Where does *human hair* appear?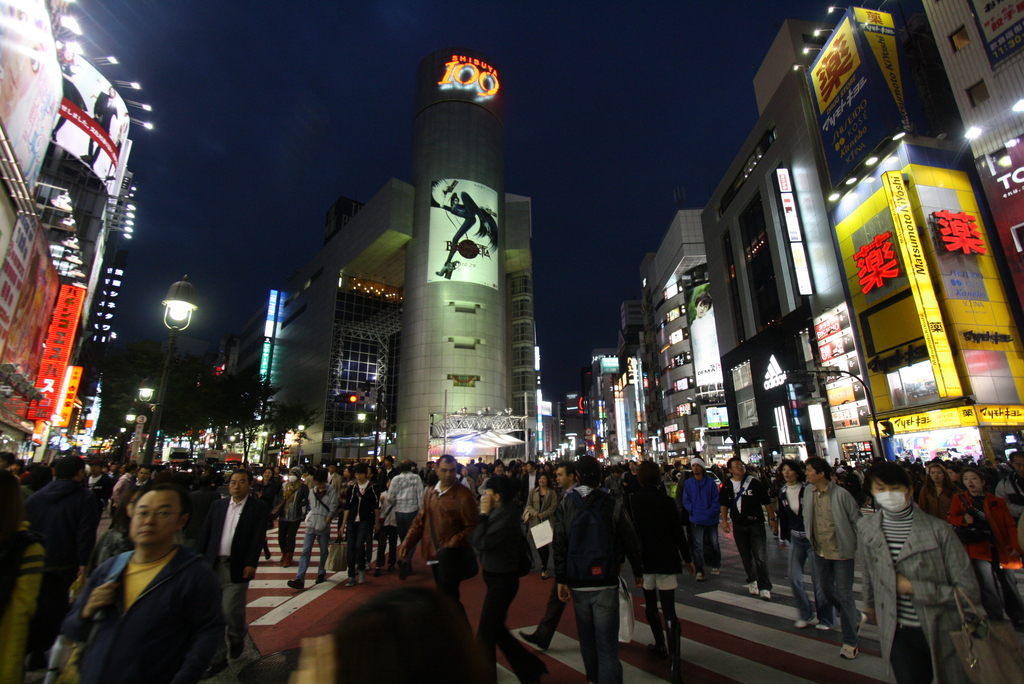
Appears at x1=726, y1=457, x2=738, y2=470.
